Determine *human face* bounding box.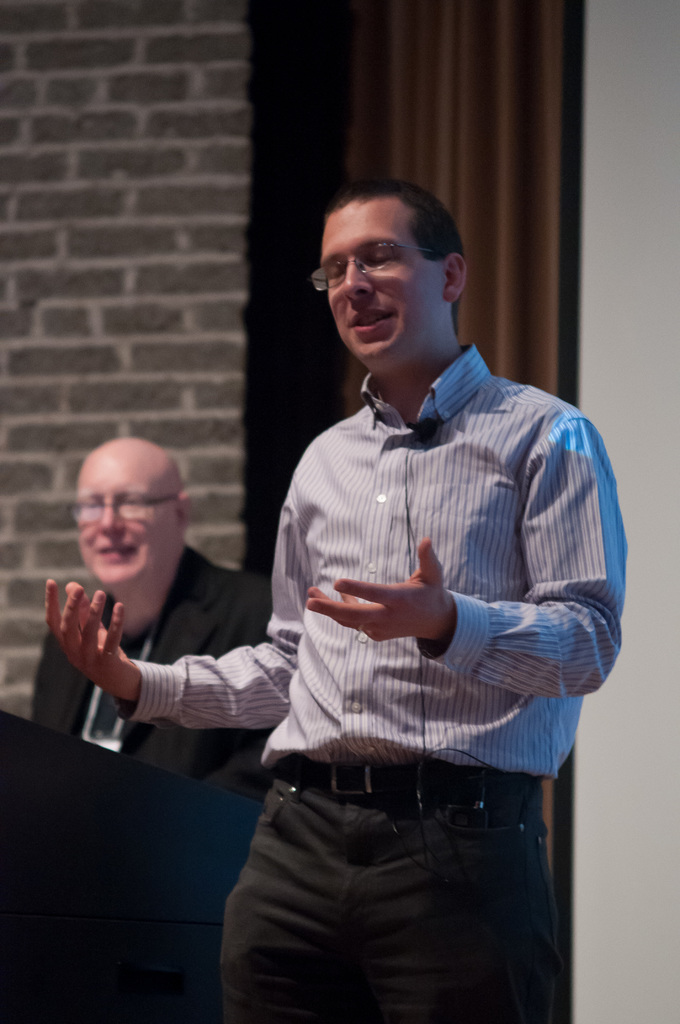
Determined: (316, 202, 448, 358).
